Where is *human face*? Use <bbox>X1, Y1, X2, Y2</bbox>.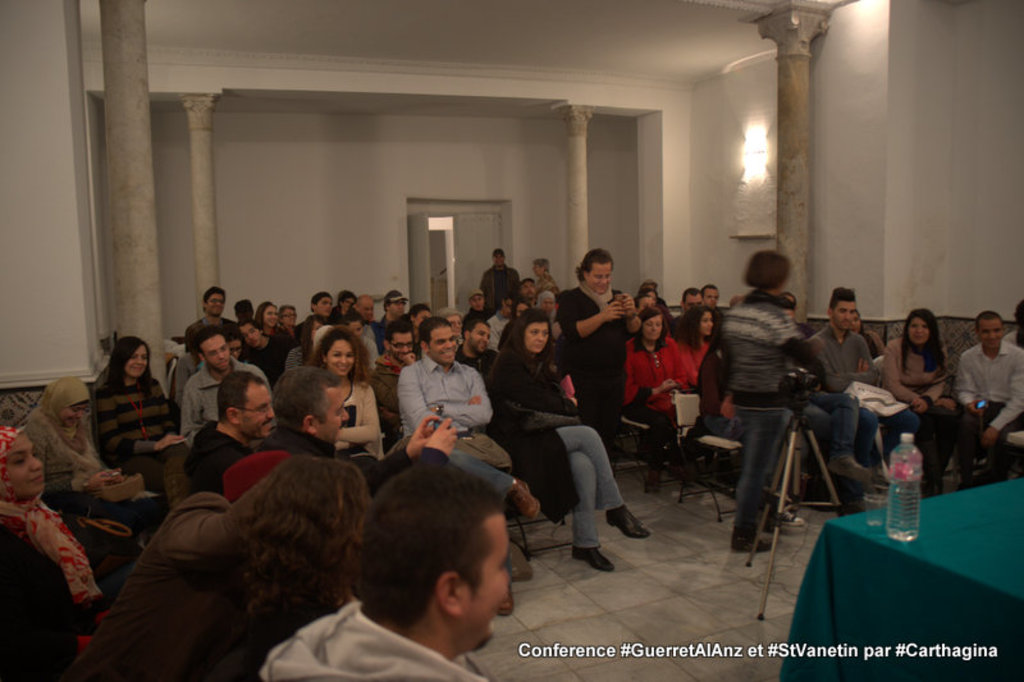
<bbox>361, 303, 374, 321</bbox>.
